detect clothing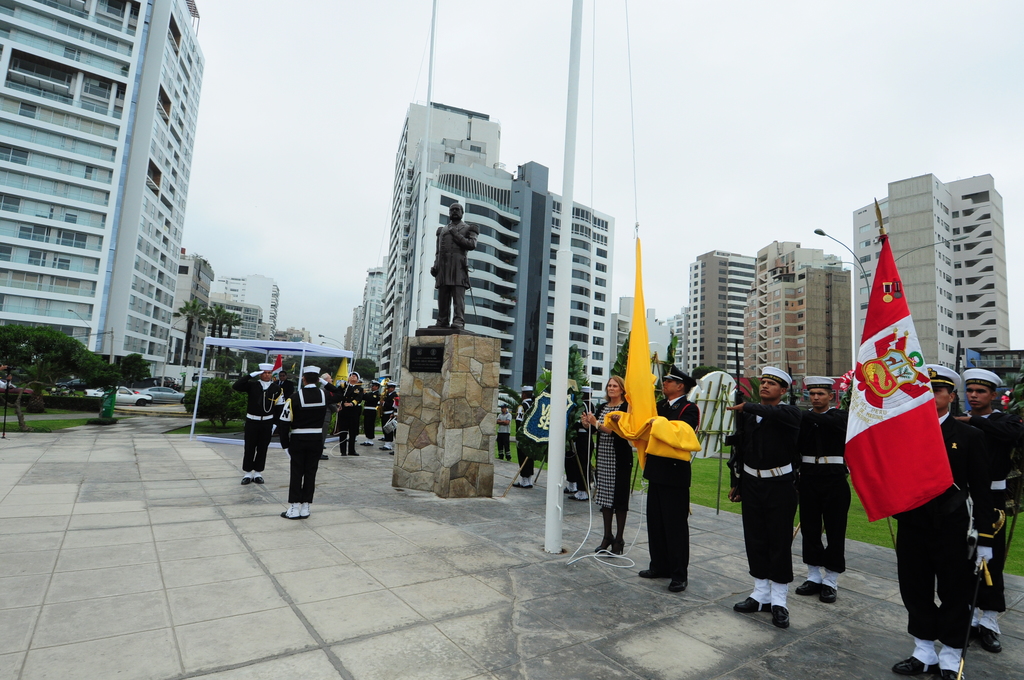
(x1=595, y1=404, x2=629, y2=505)
